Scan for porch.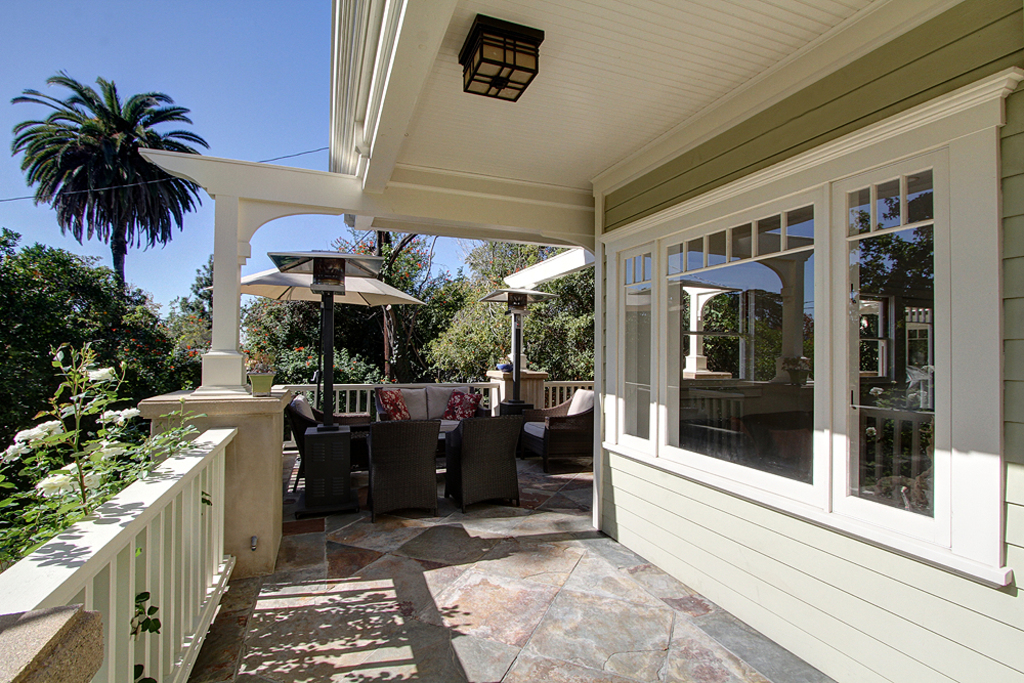
Scan result: Rect(0, 376, 831, 682).
